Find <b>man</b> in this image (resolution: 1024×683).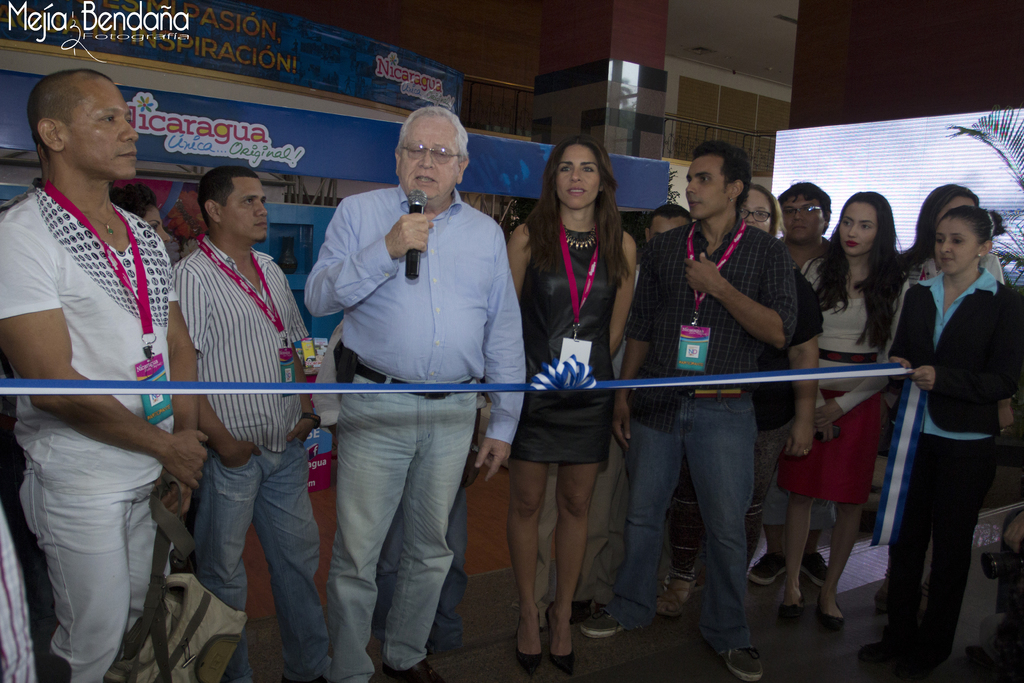
578 140 797 682.
